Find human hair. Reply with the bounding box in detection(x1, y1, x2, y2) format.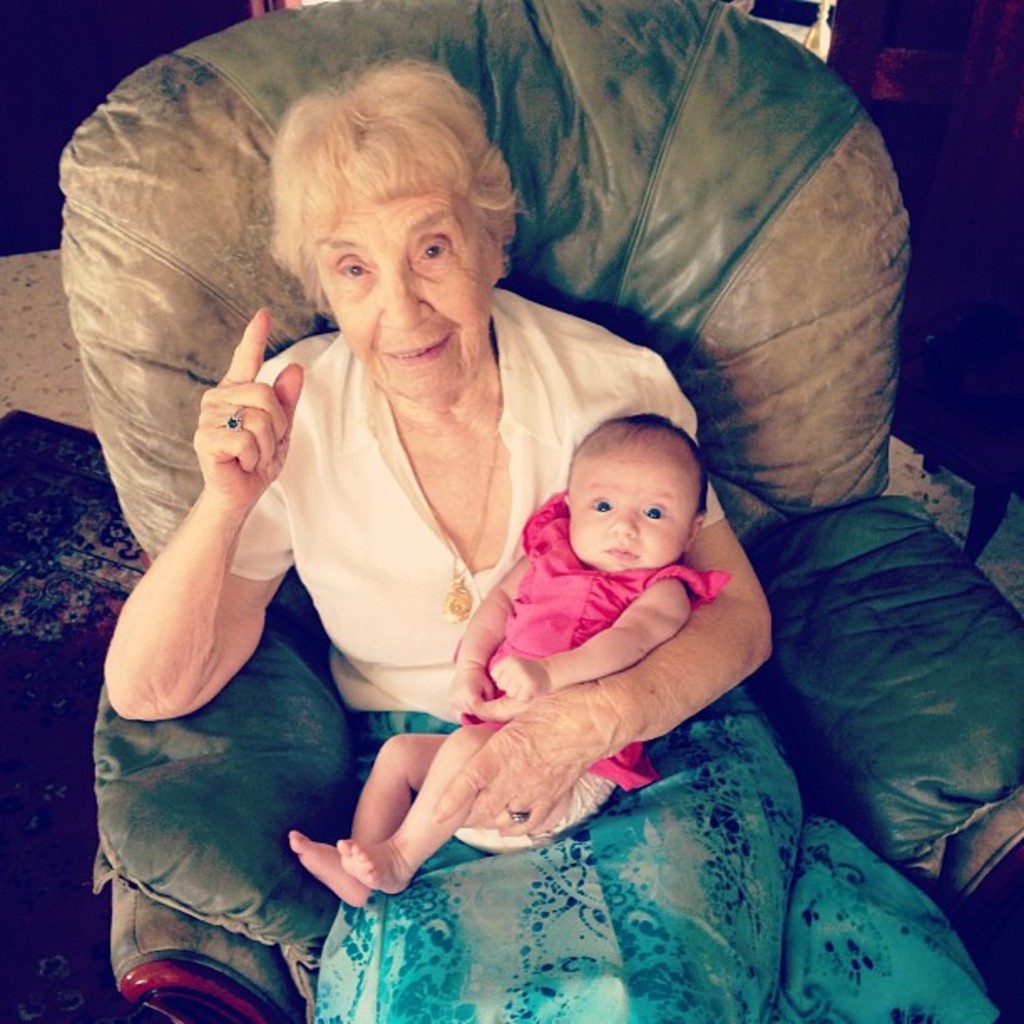
detection(269, 59, 507, 338).
